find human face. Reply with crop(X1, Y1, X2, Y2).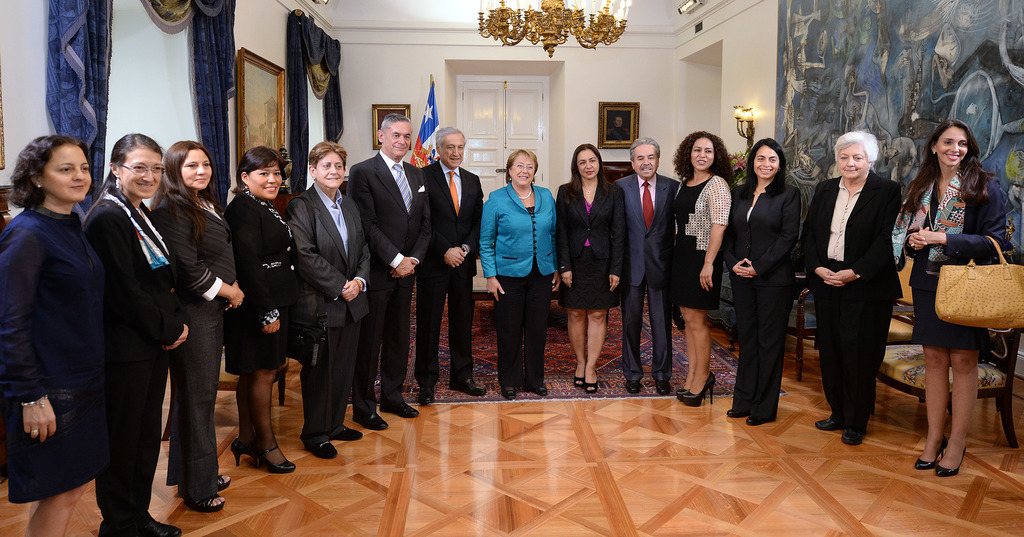
crop(633, 145, 662, 182).
